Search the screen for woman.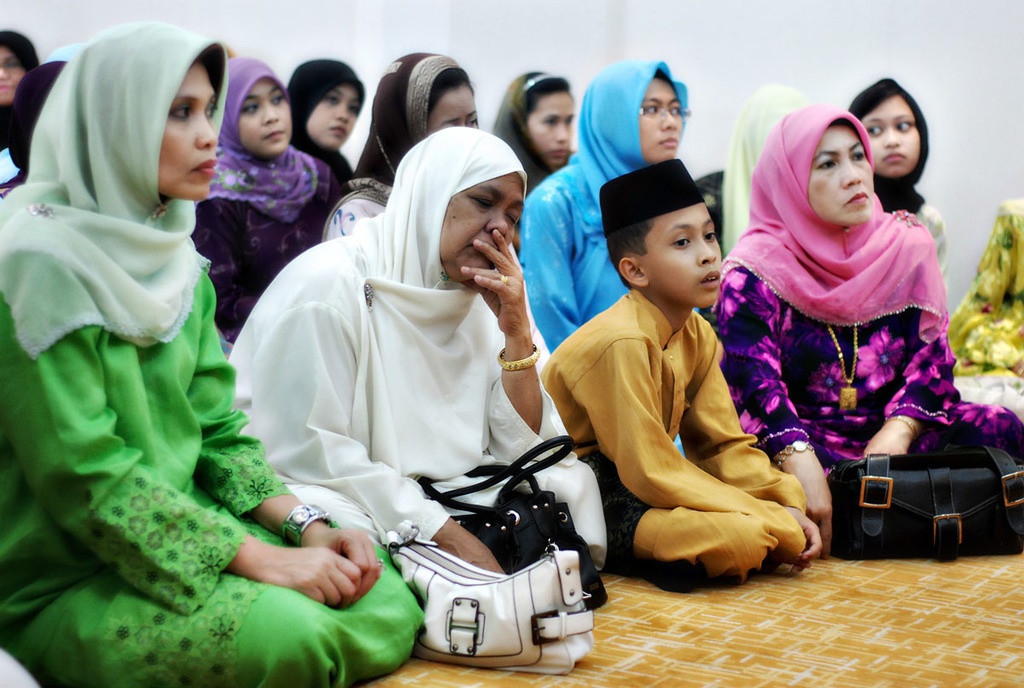
Found at (0, 21, 434, 687).
